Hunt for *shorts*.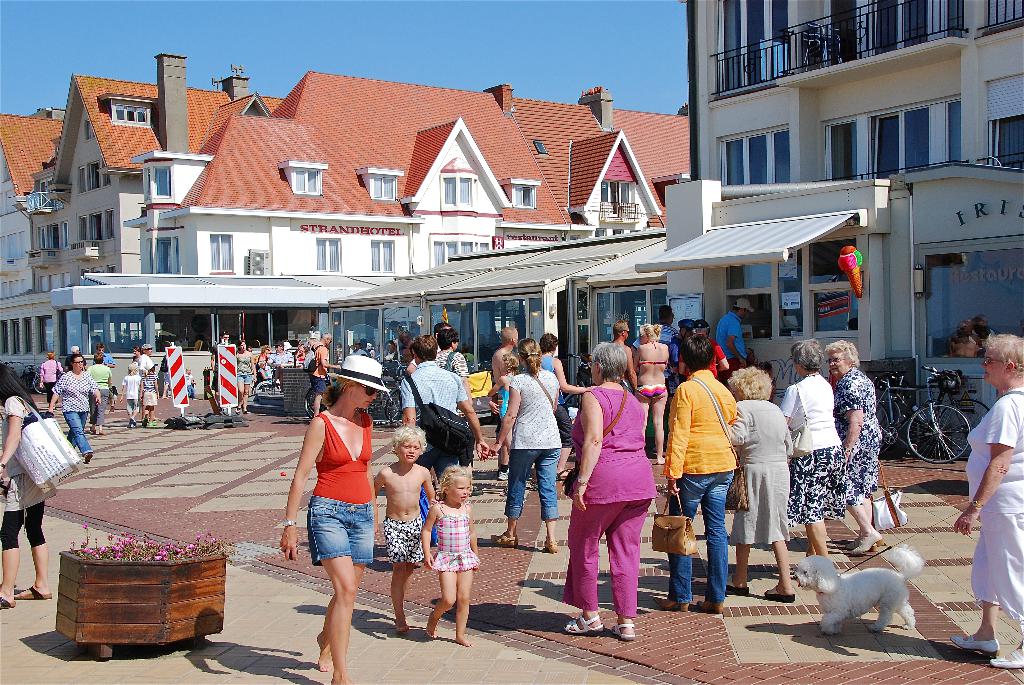
Hunted down at detection(294, 509, 374, 592).
